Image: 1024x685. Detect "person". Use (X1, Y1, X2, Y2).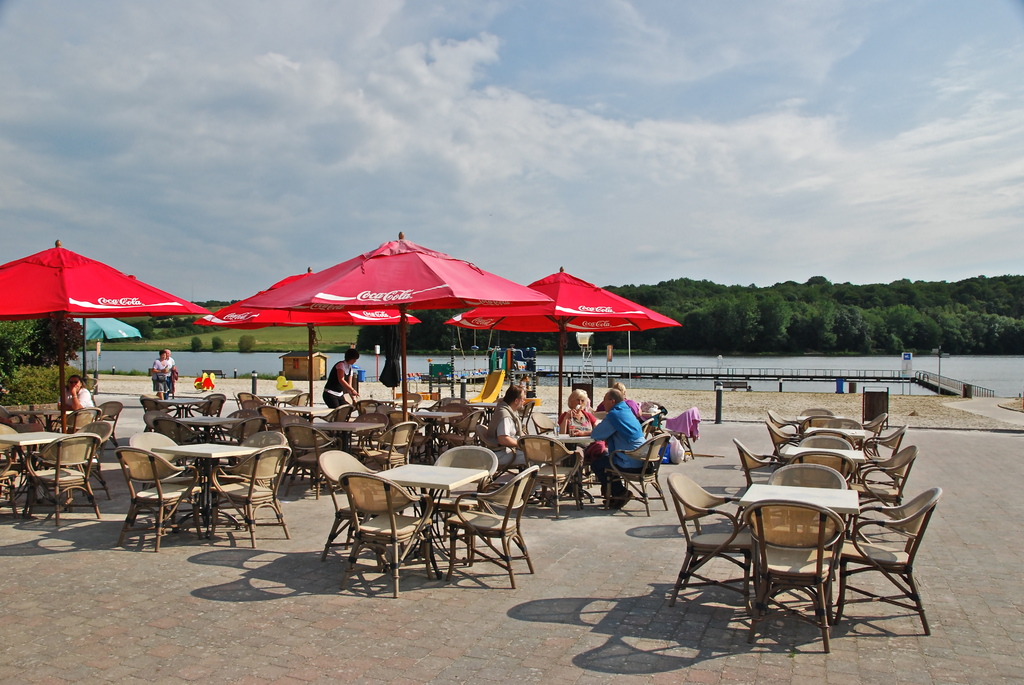
(486, 384, 547, 510).
